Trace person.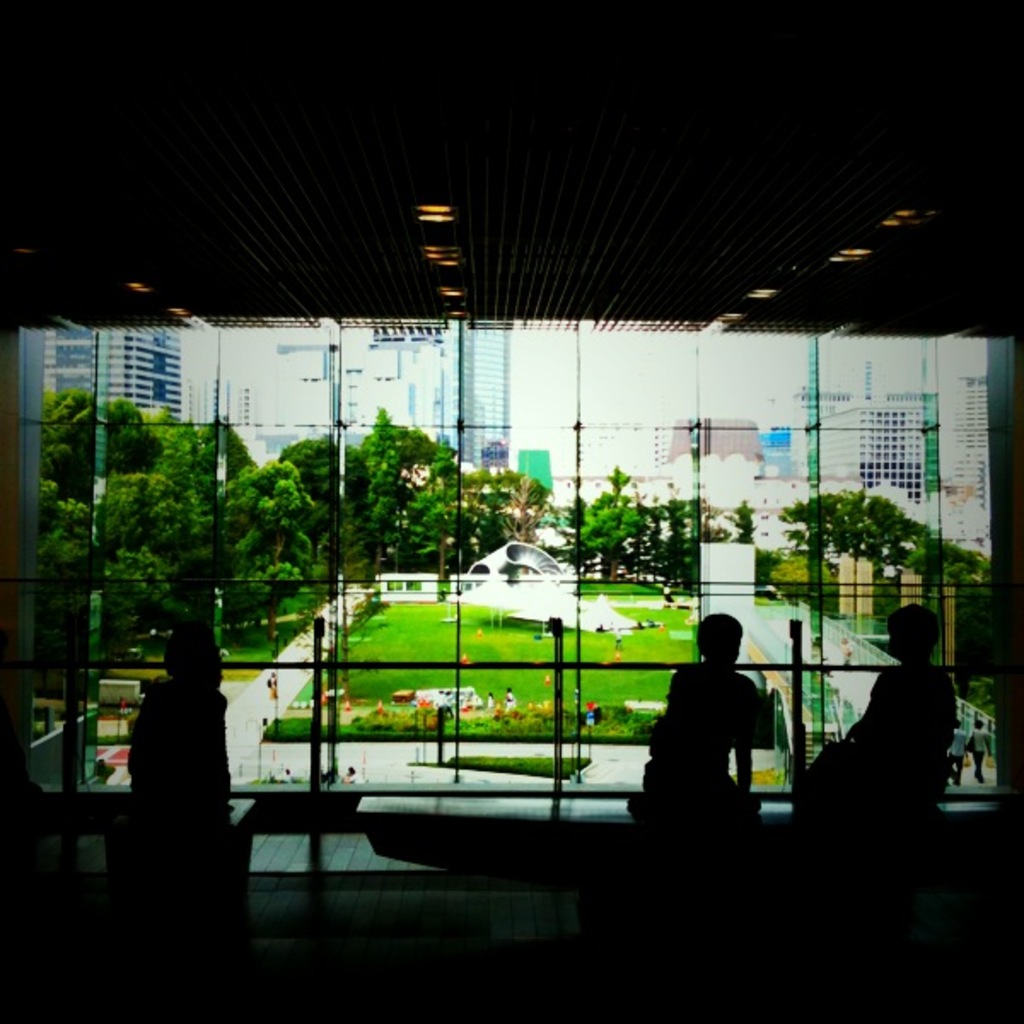
Traced to (x1=637, y1=606, x2=778, y2=833).
